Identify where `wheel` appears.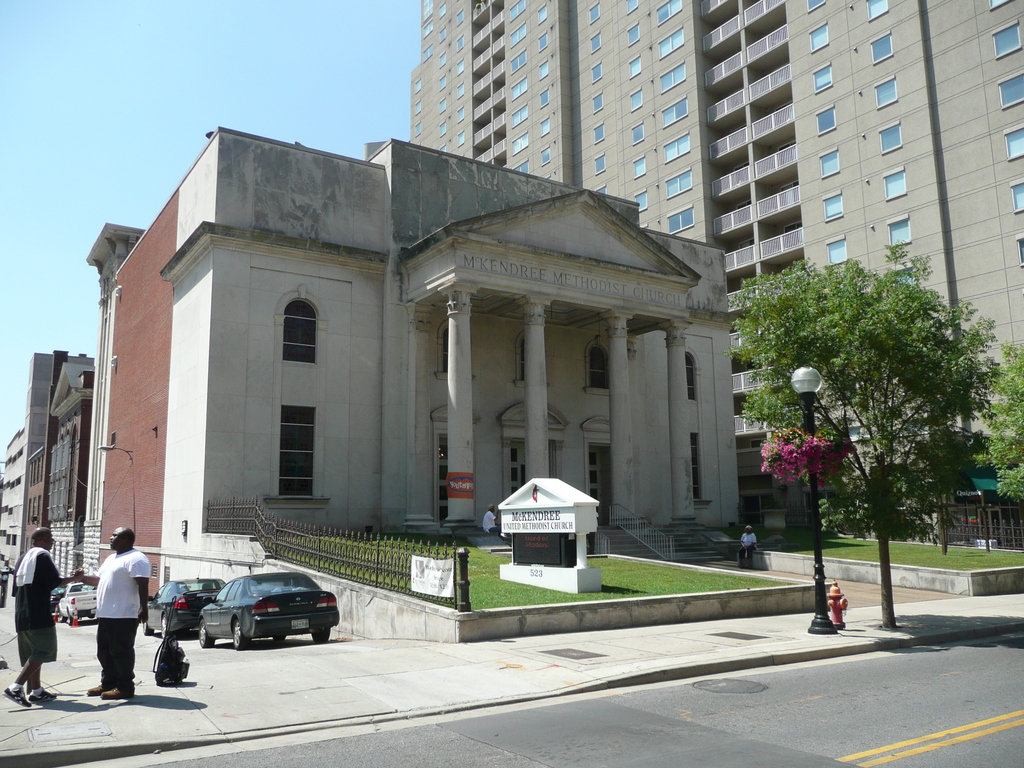
Appears at locate(272, 632, 285, 641).
